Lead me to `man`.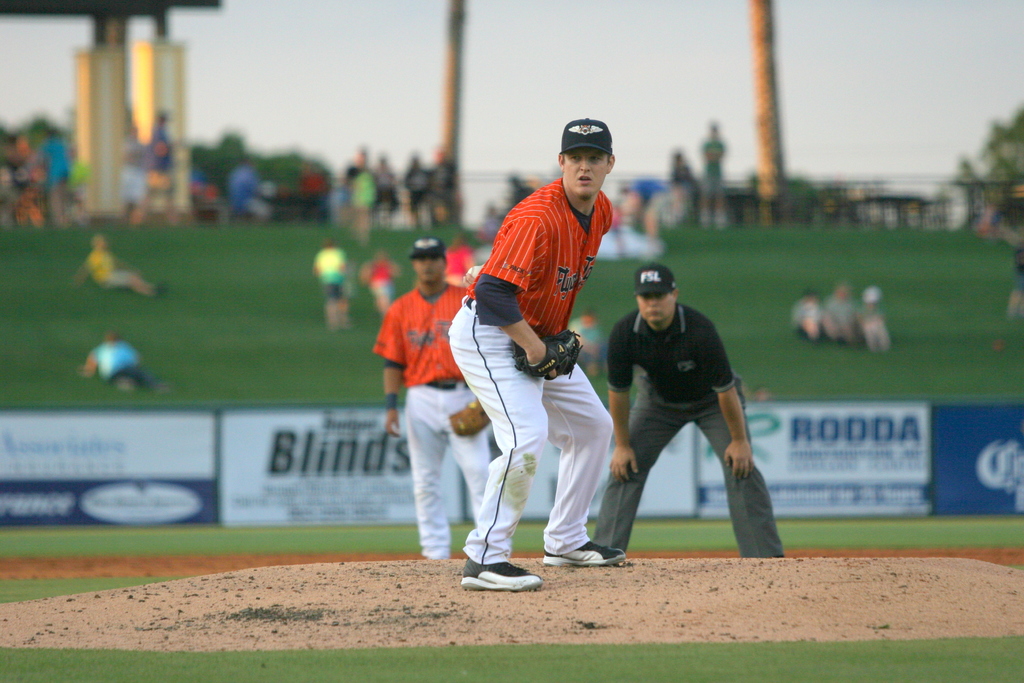
Lead to pyautogui.locateOnScreen(460, 92, 633, 607).
